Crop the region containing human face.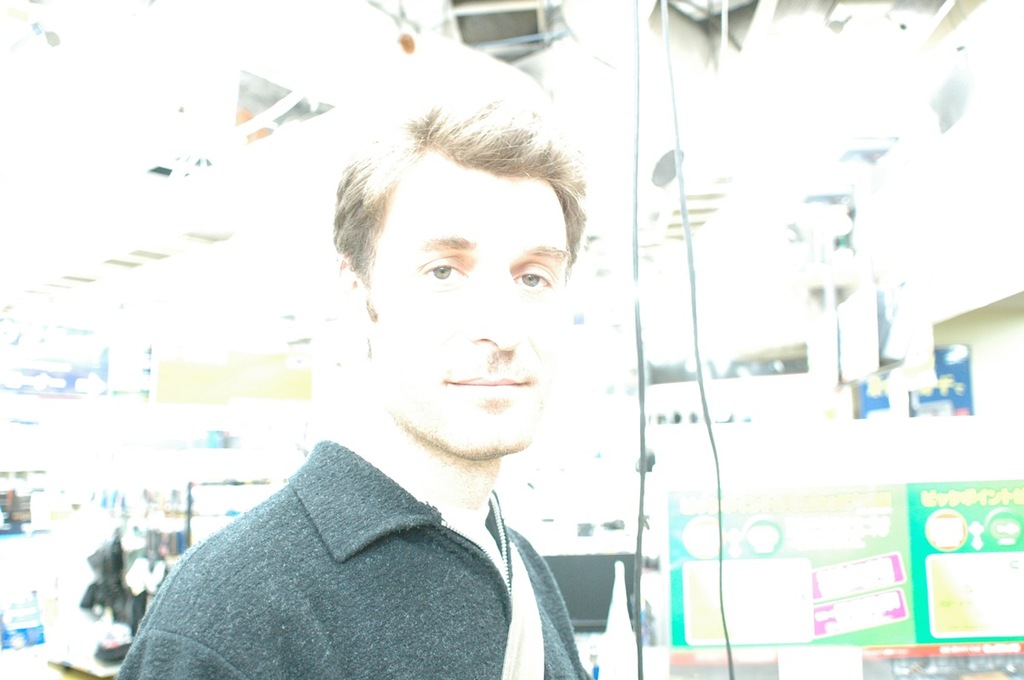
Crop region: 370/173/567/454.
